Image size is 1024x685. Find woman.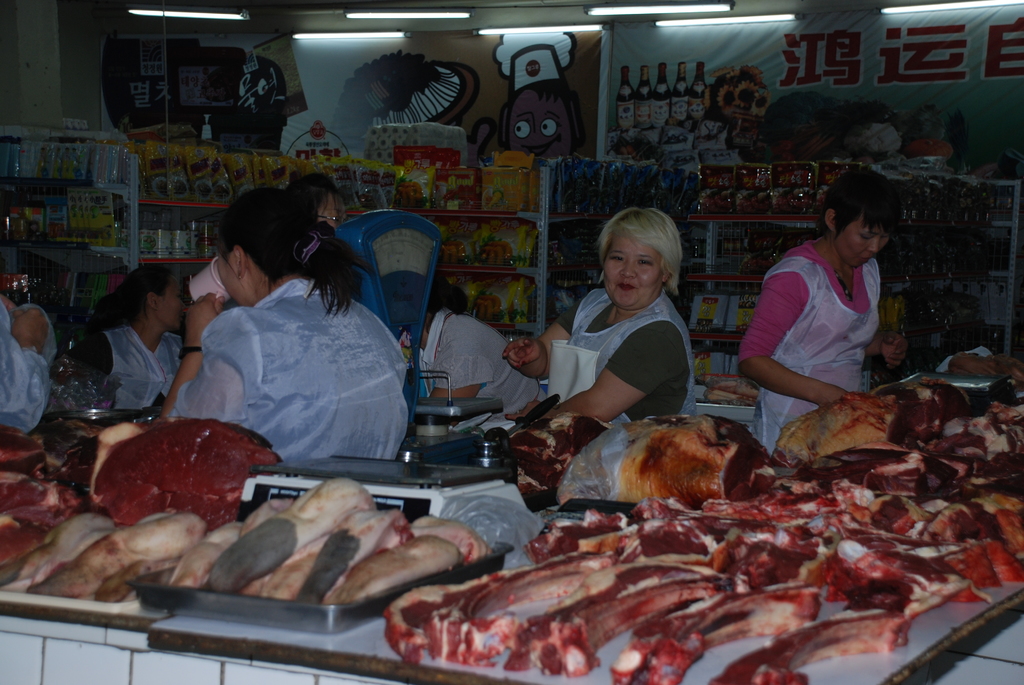
297:173:344:239.
